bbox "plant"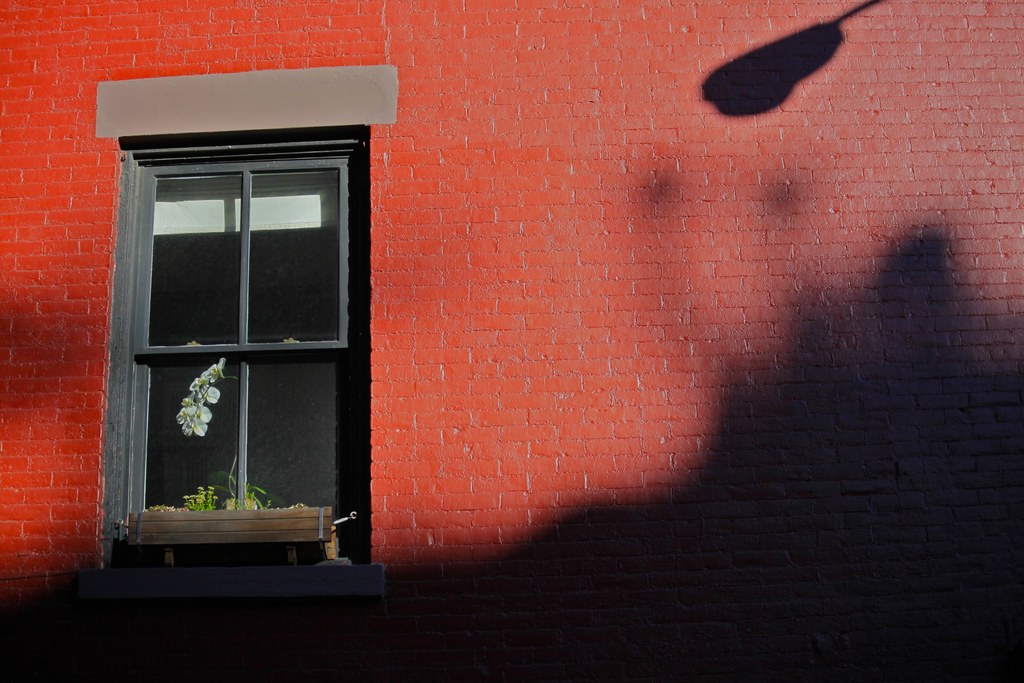
182:486:218:511
